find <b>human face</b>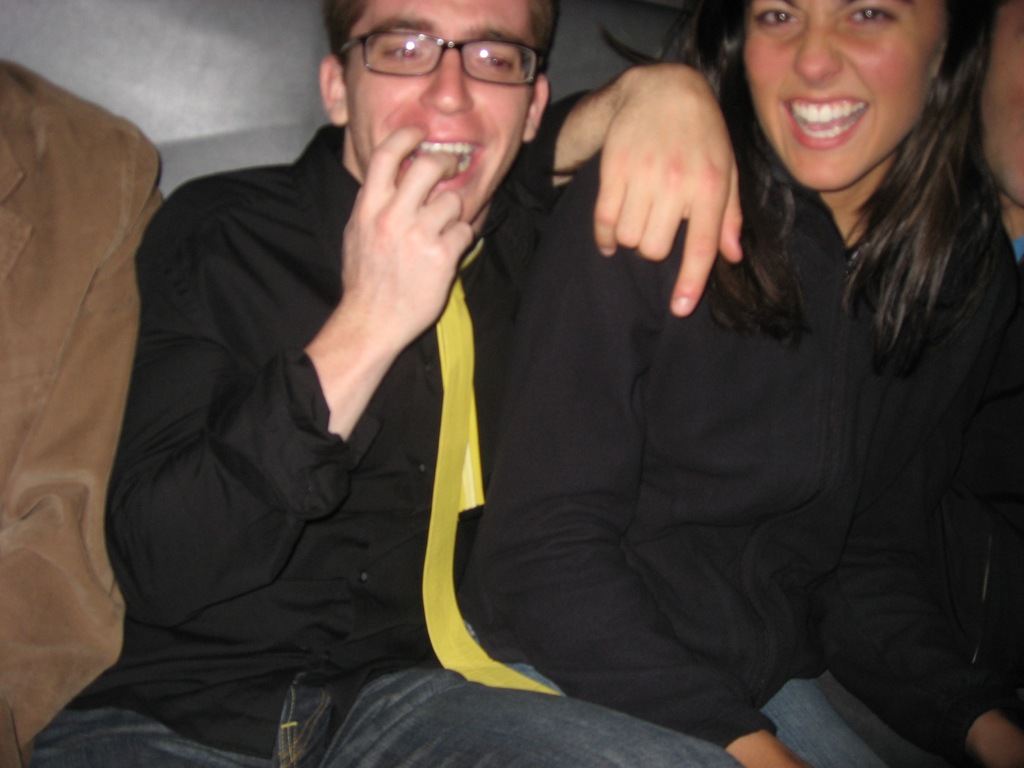
box=[351, 0, 519, 221]
